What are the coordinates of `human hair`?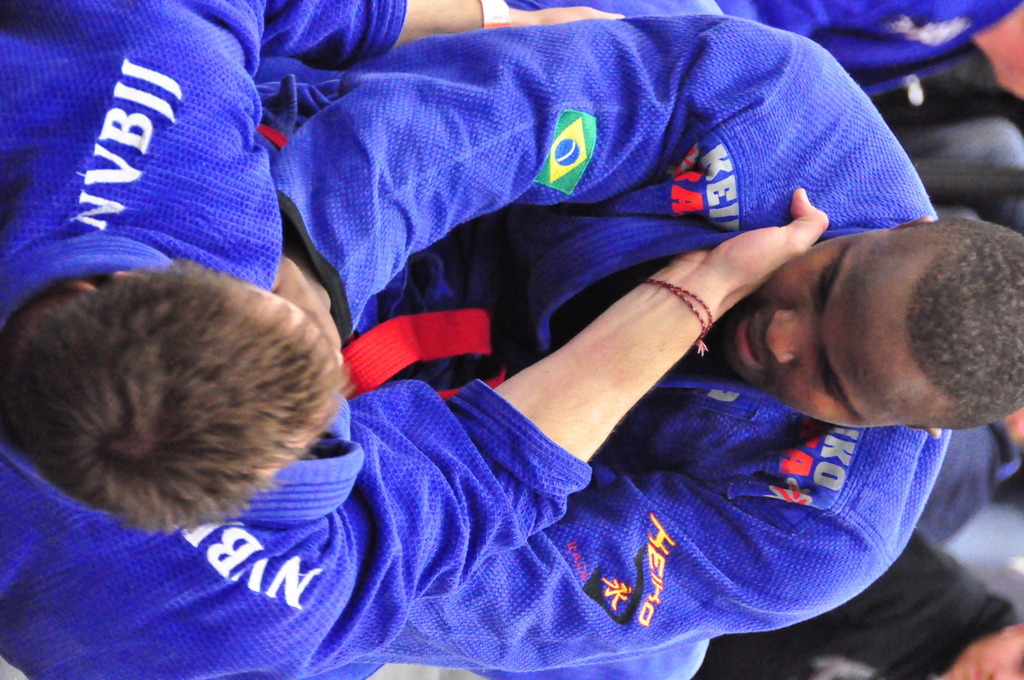
x1=0, y1=256, x2=353, y2=539.
